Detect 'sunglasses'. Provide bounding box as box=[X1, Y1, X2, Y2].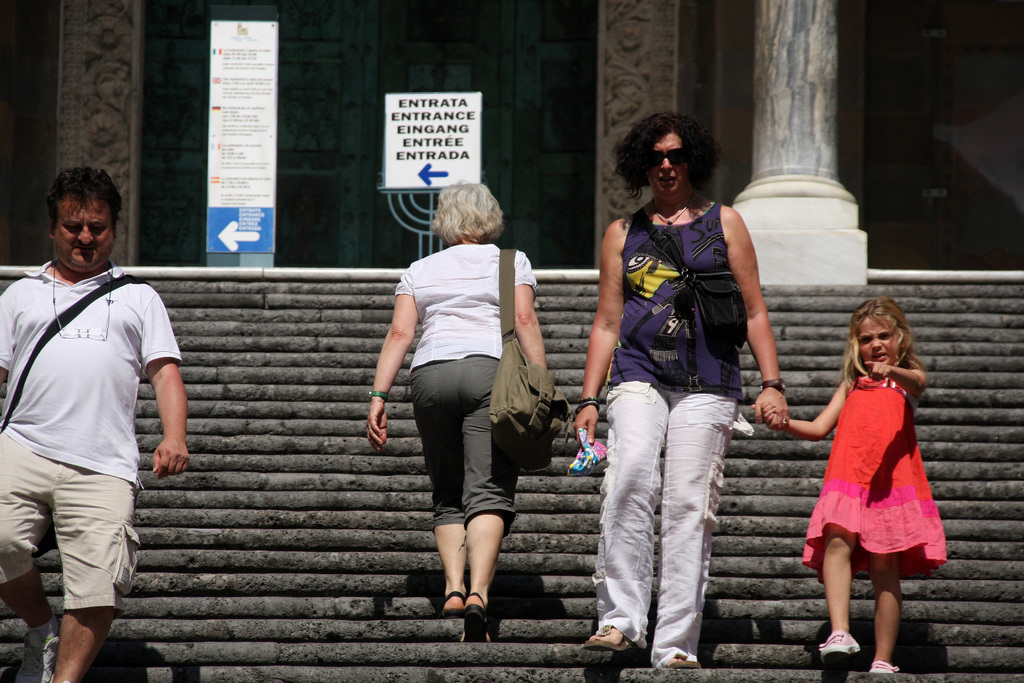
box=[643, 147, 685, 166].
